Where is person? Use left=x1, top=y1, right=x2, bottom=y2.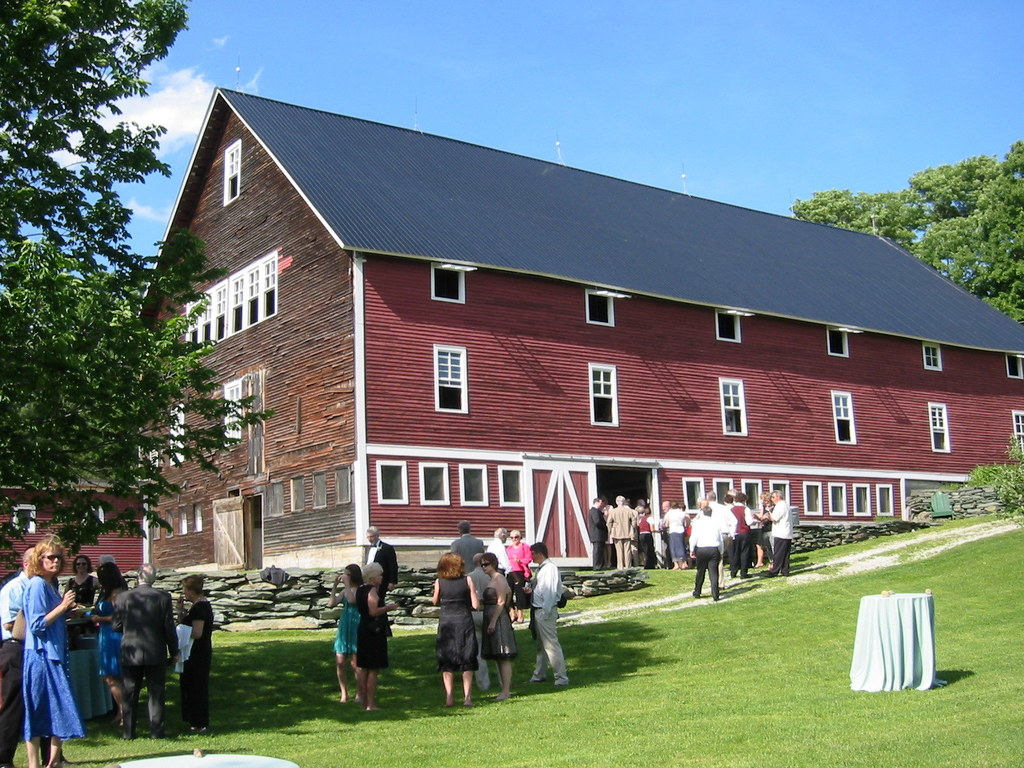
left=764, top=494, right=792, bottom=577.
